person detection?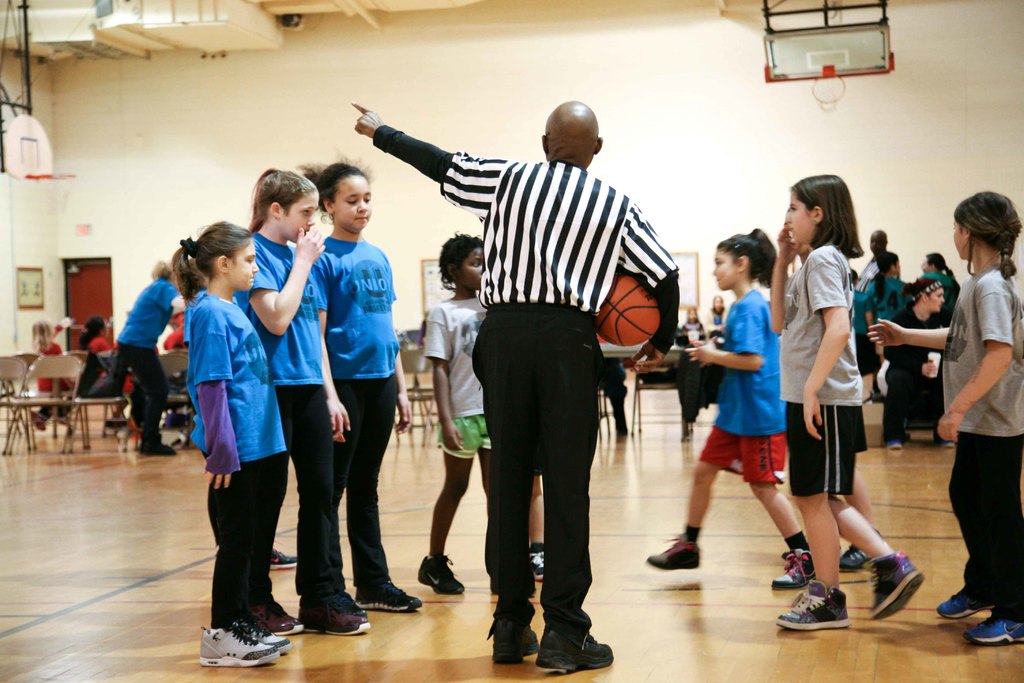
crop(774, 175, 928, 637)
